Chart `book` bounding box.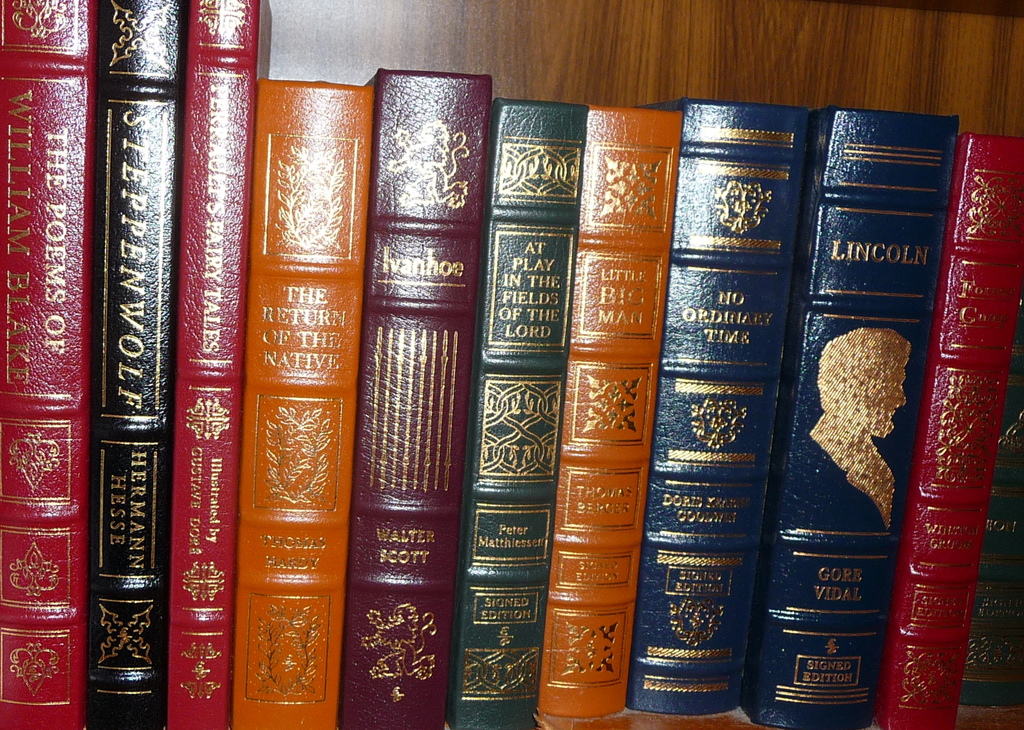
Charted: box=[871, 134, 1023, 729].
